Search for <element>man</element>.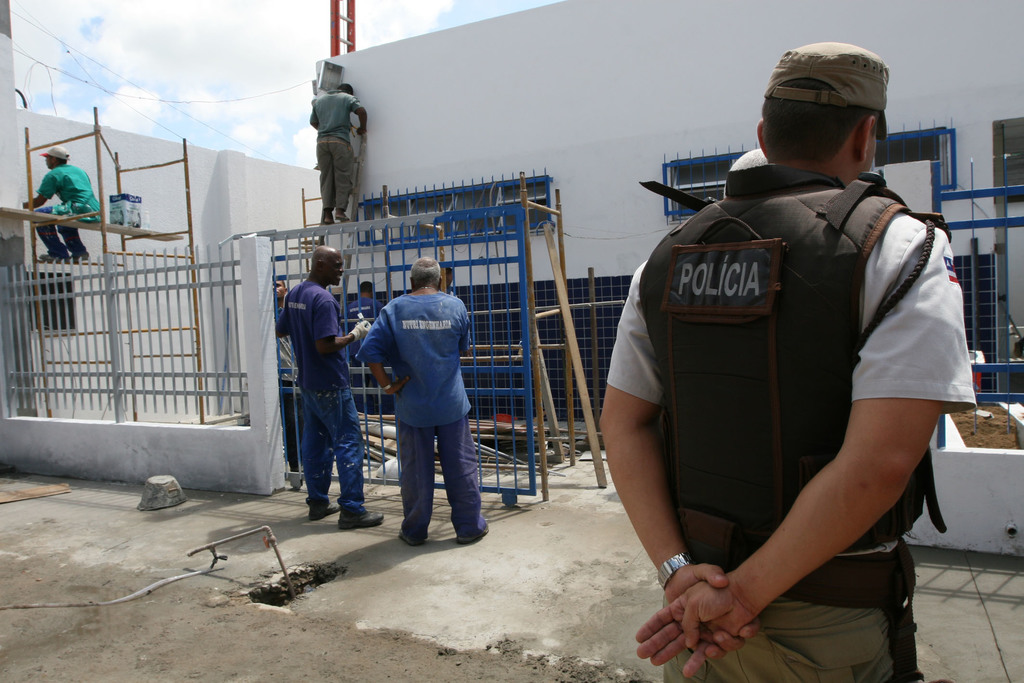
Found at (25,143,102,259).
